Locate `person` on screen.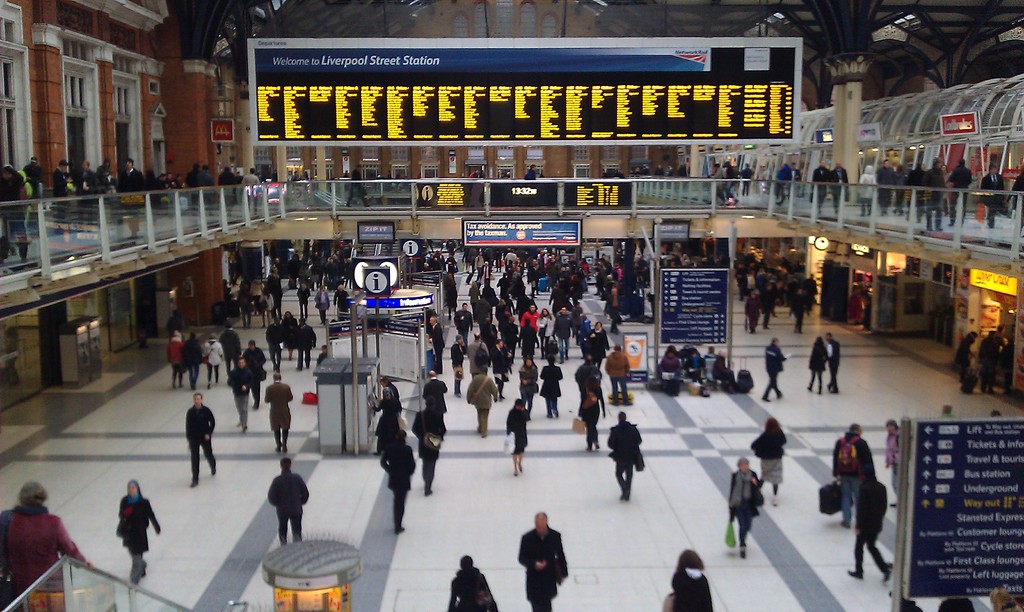
On screen at region(221, 321, 240, 370).
